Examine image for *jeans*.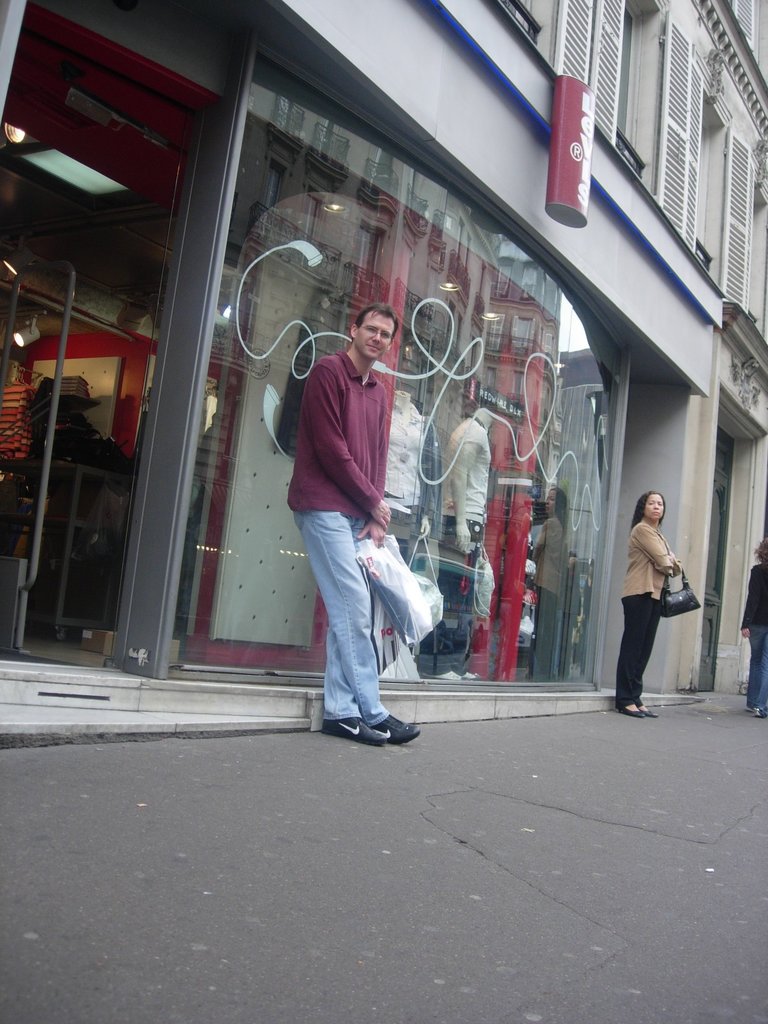
Examination result: 289,506,382,724.
